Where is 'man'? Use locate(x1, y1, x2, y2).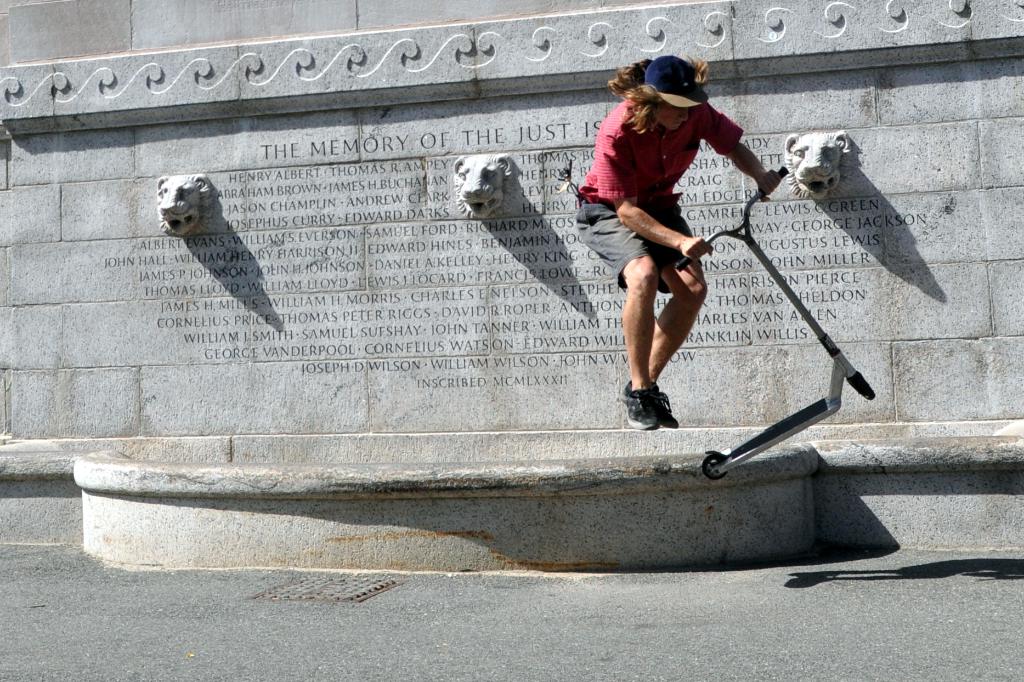
locate(579, 61, 776, 439).
